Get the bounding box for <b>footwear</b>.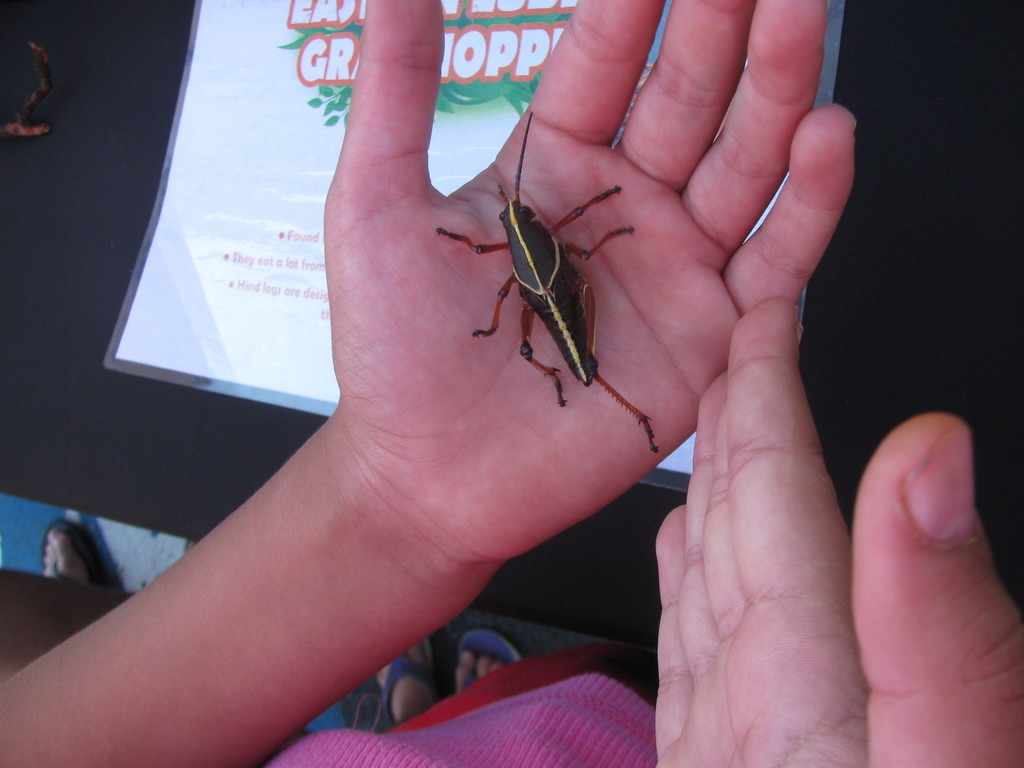
x1=453 y1=627 x2=536 y2=701.
